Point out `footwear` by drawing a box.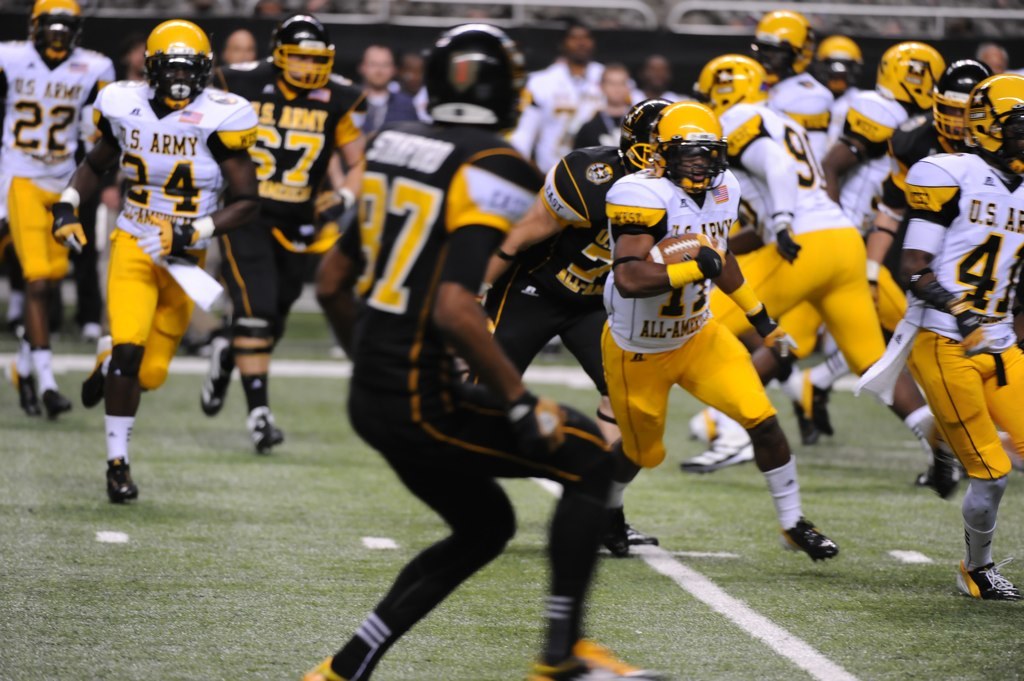
l=810, t=379, r=834, b=432.
